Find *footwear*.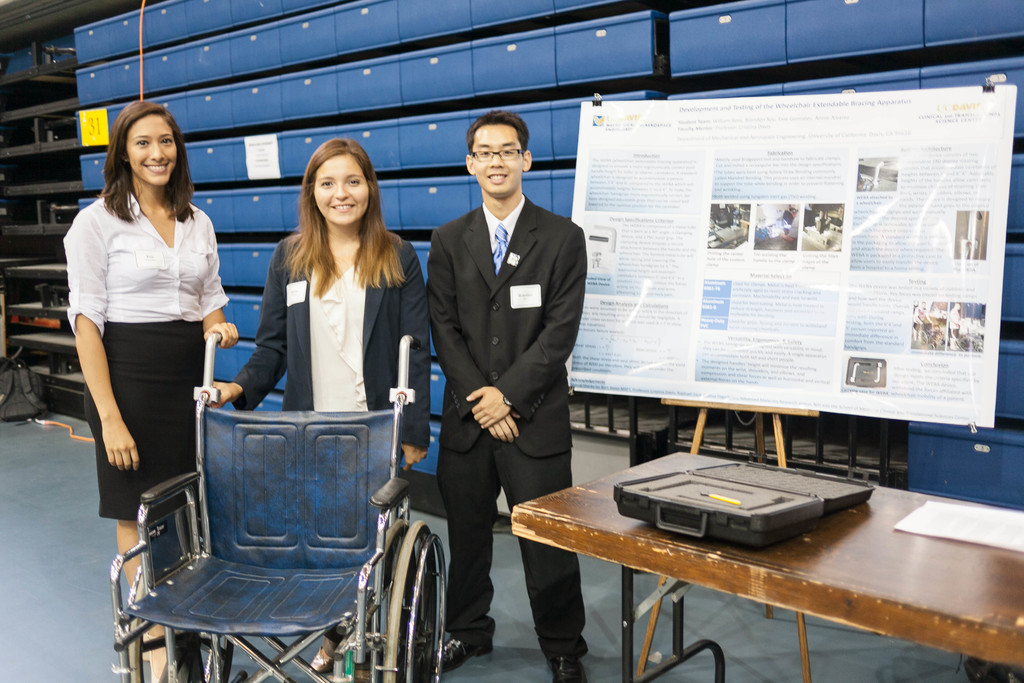
x1=435, y1=636, x2=493, y2=675.
